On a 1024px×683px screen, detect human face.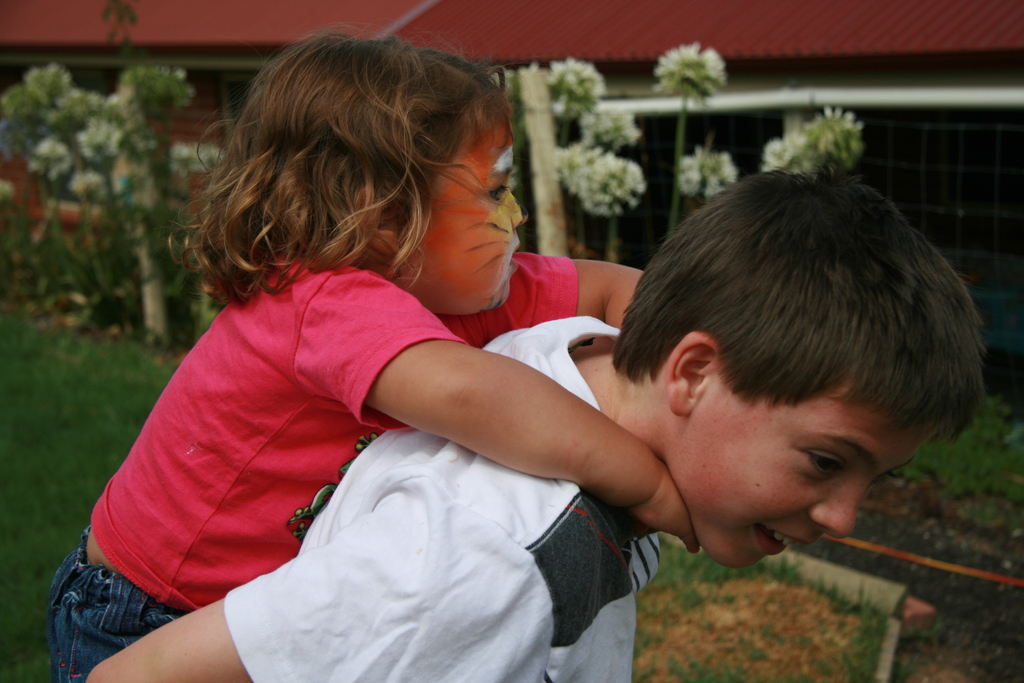
x1=670, y1=388, x2=932, y2=570.
